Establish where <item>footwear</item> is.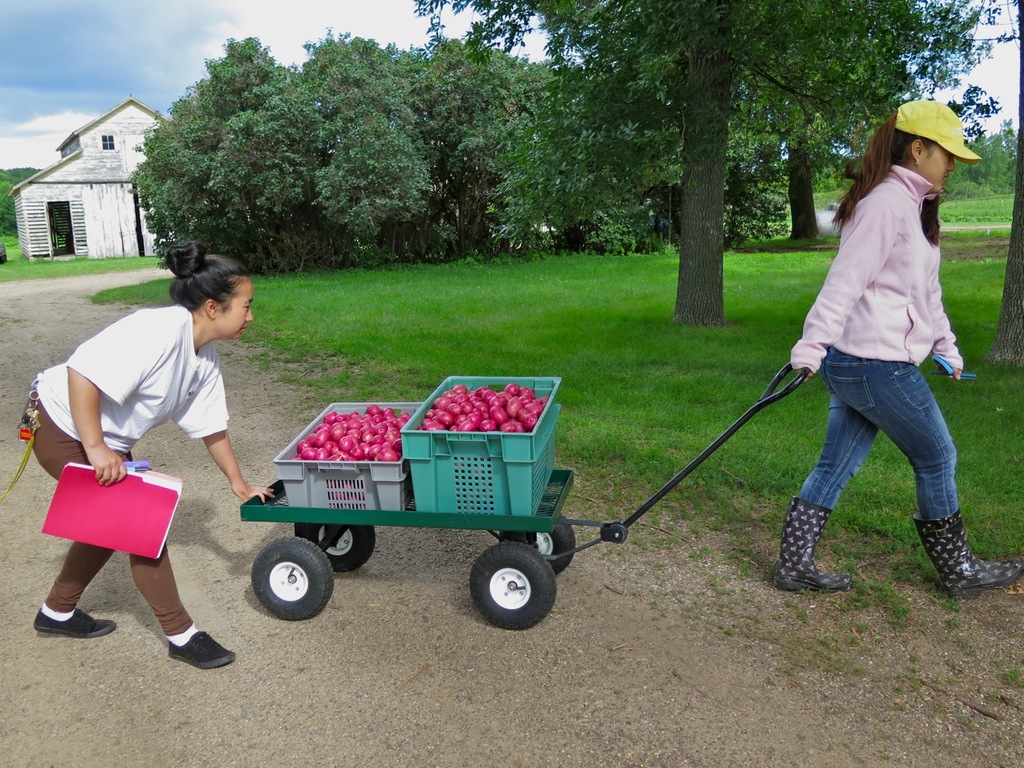
Established at 26, 602, 125, 642.
